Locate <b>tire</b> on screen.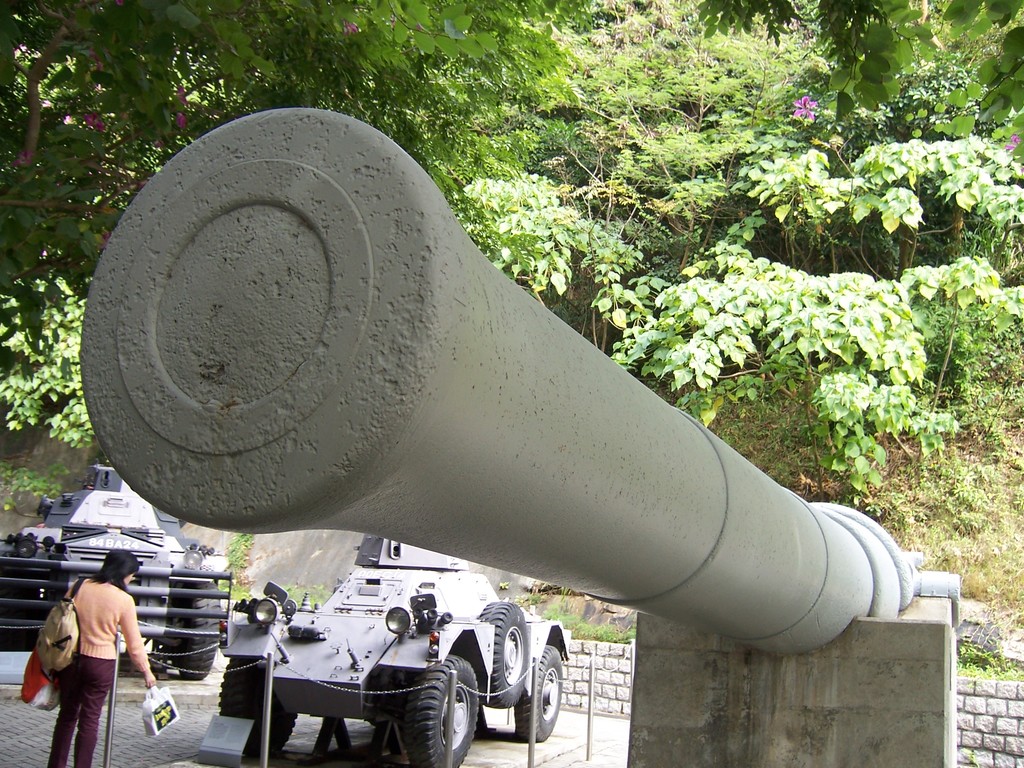
On screen at x1=219, y1=659, x2=296, y2=758.
